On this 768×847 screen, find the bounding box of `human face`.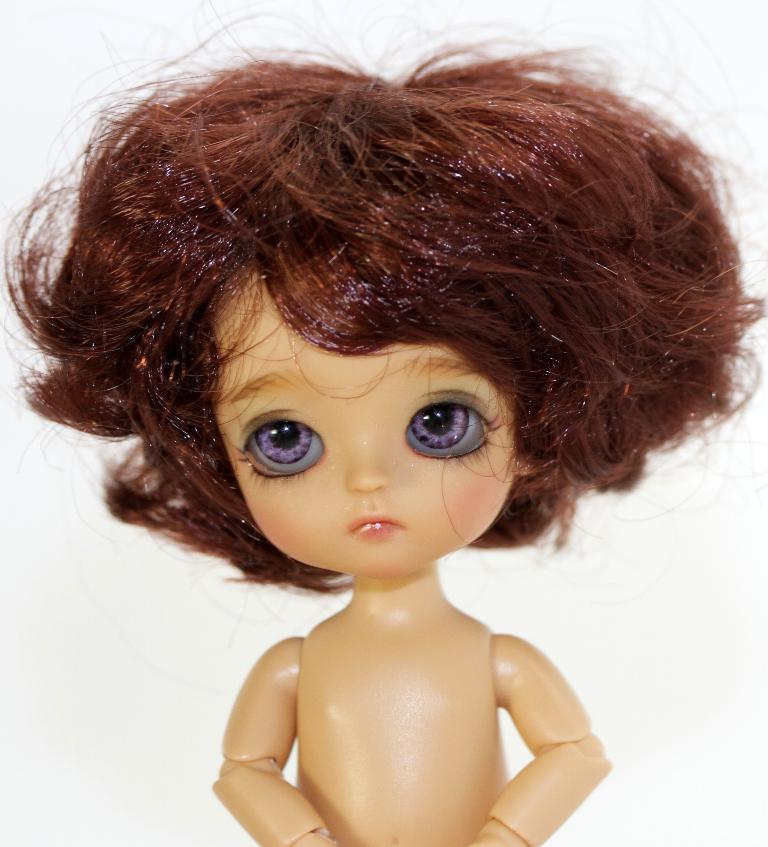
Bounding box: bbox=(218, 269, 520, 583).
